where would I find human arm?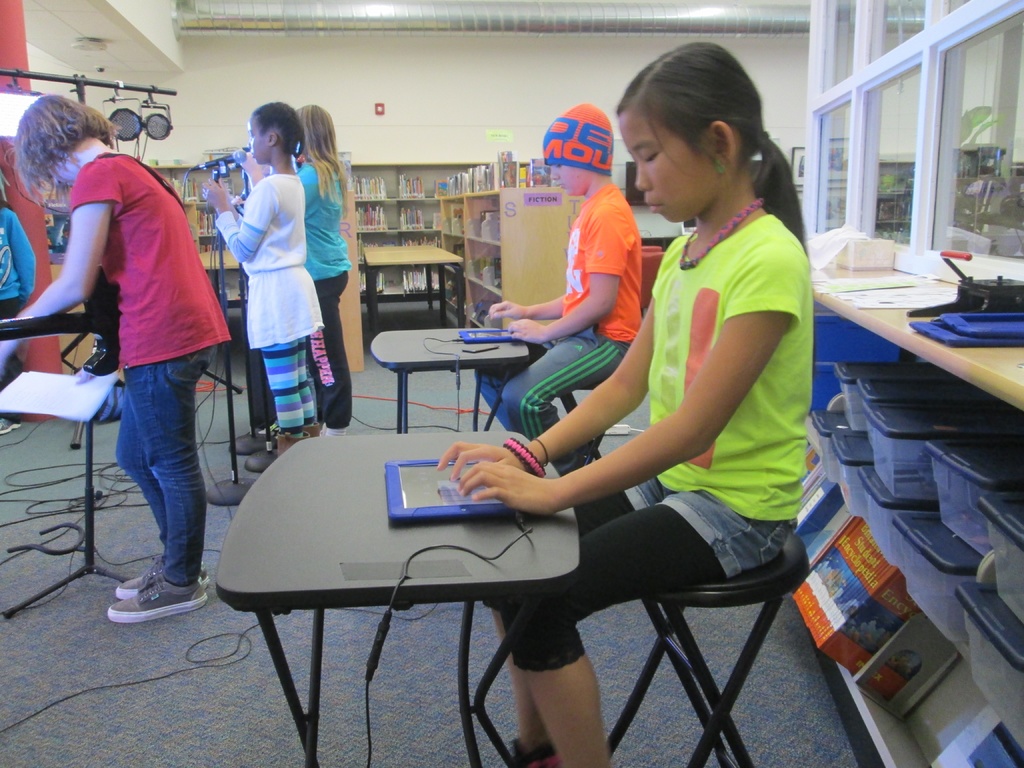
At 461:229:812:527.
